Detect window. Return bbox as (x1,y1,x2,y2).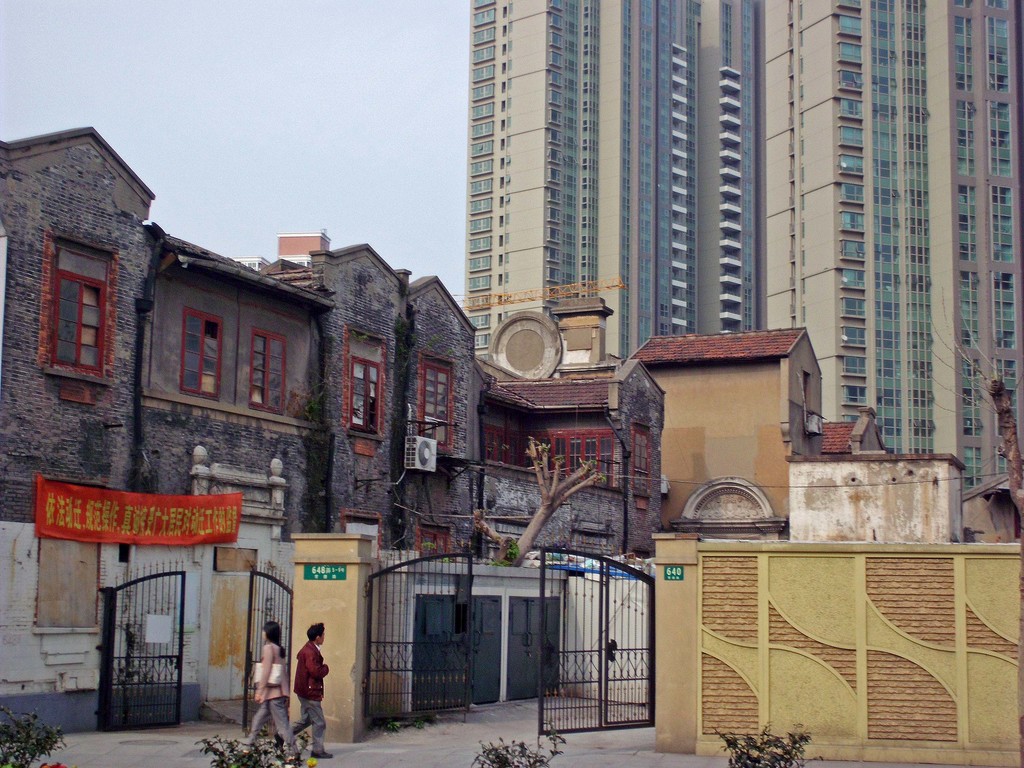
(337,505,382,557).
